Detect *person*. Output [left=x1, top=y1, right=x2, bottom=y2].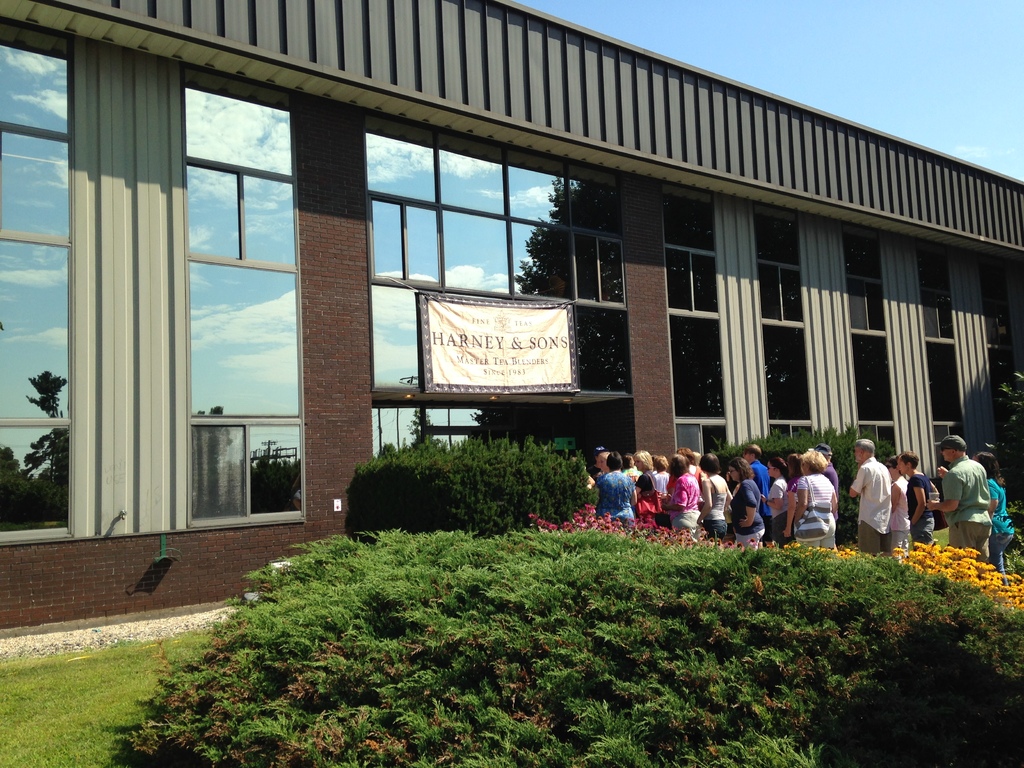
[left=927, top=431, right=990, bottom=565].
